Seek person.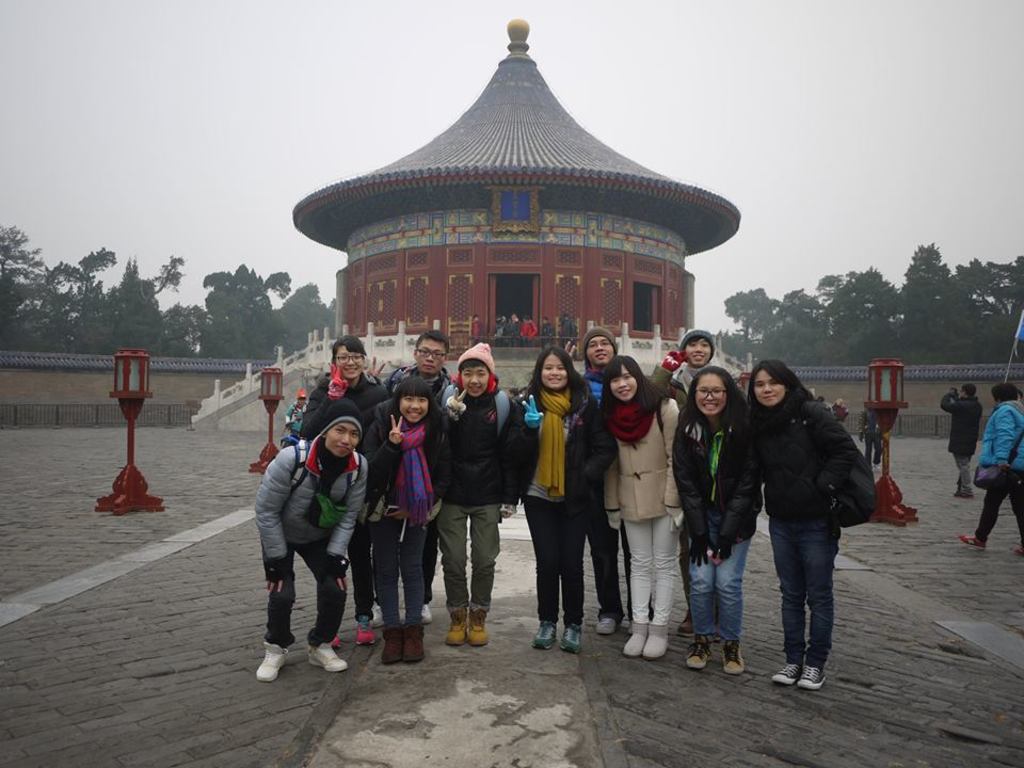
<box>748,358,858,687</box>.
